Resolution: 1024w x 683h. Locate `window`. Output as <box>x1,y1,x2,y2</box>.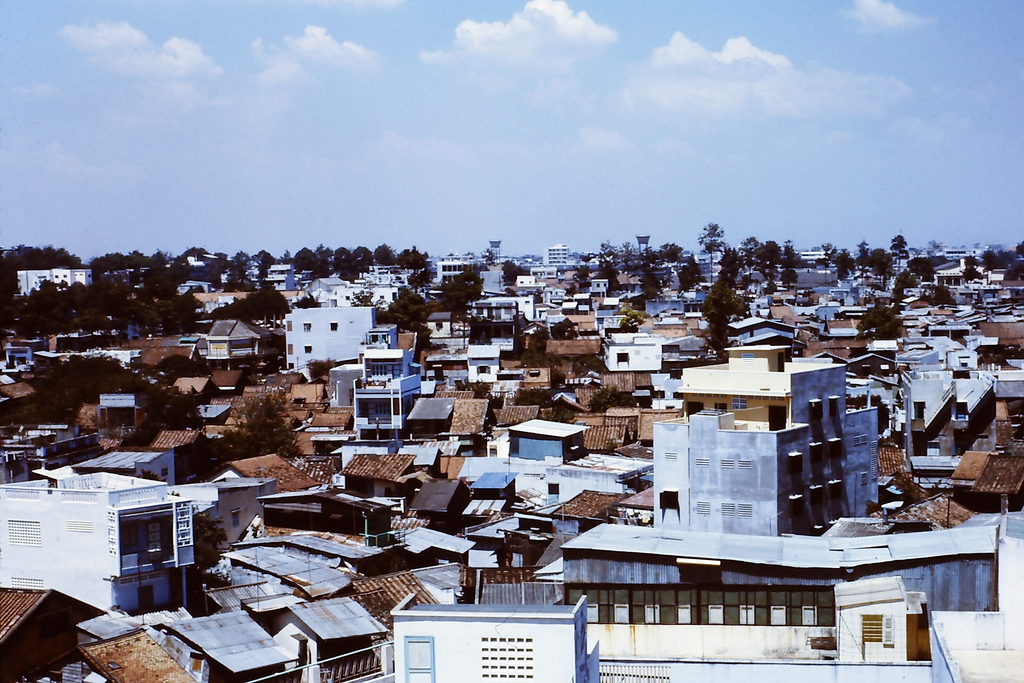
<box>474,363,491,375</box>.
